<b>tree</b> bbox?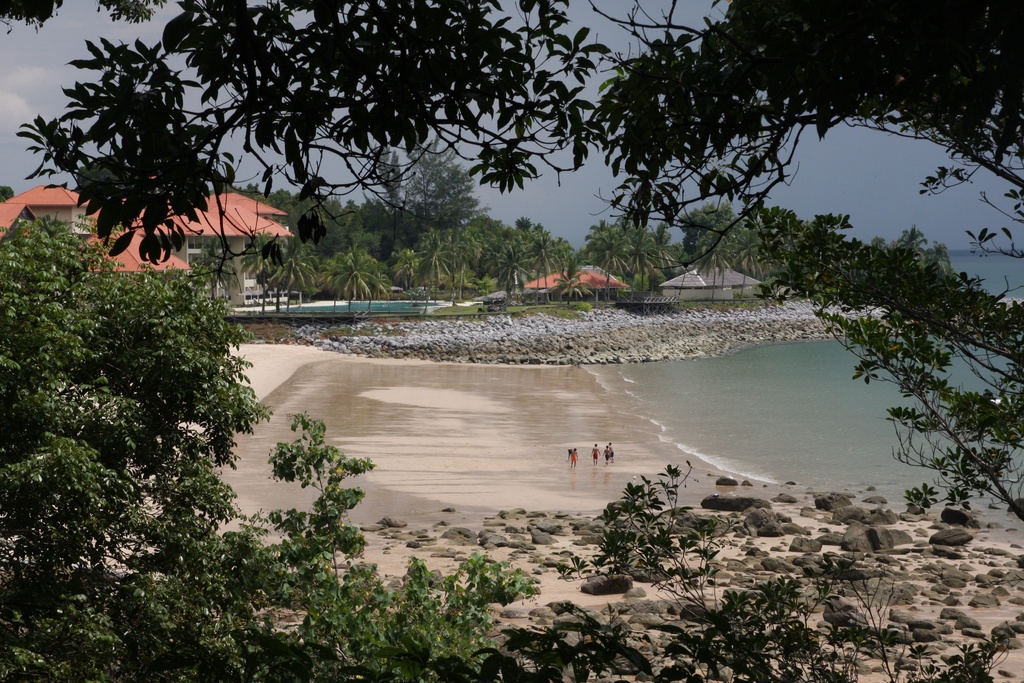
<bbox>333, 242, 388, 339</bbox>
